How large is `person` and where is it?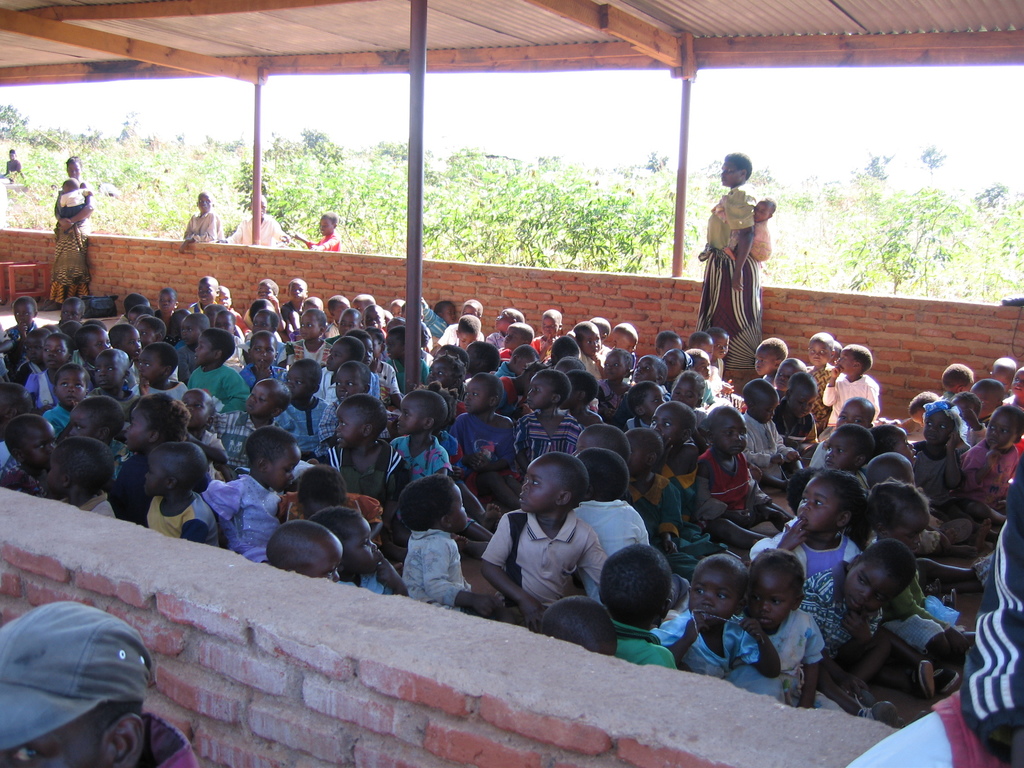
Bounding box: 56 179 90 232.
